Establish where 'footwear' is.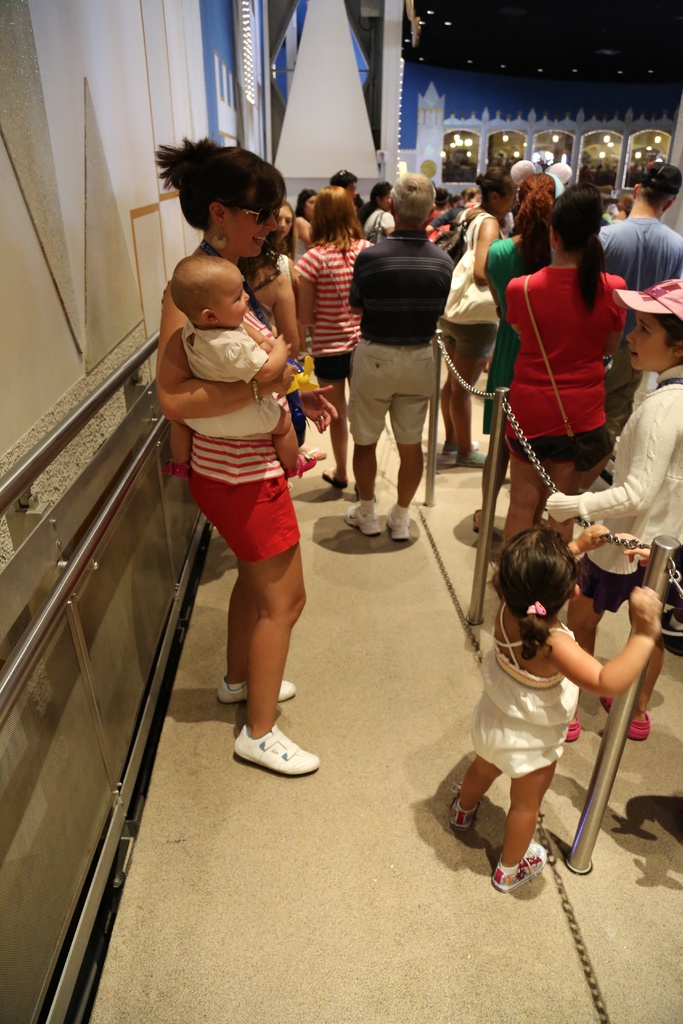
Established at {"left": 446, "top": 439, "right": 484, "bottom": 467}.
